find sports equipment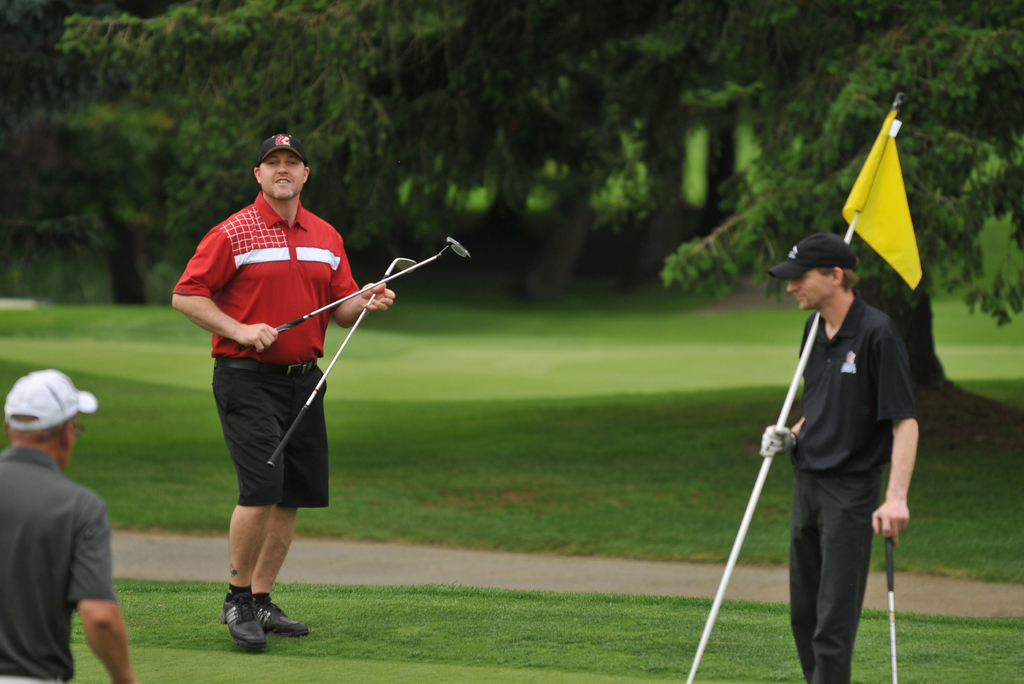
267,258,417,473
